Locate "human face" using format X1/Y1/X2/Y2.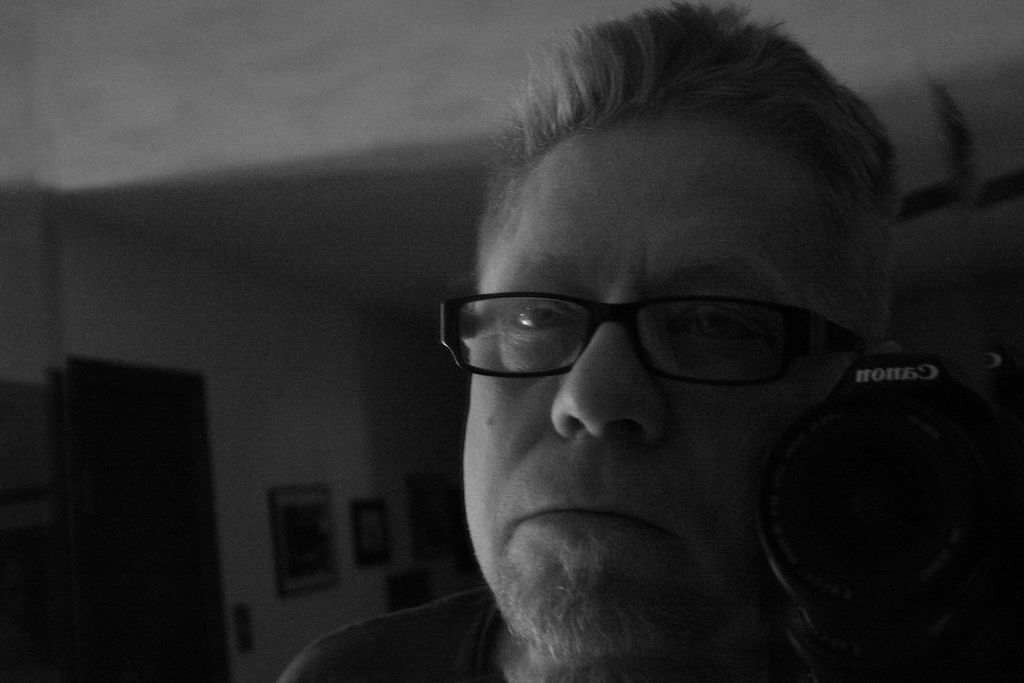
465/114/907/673.
